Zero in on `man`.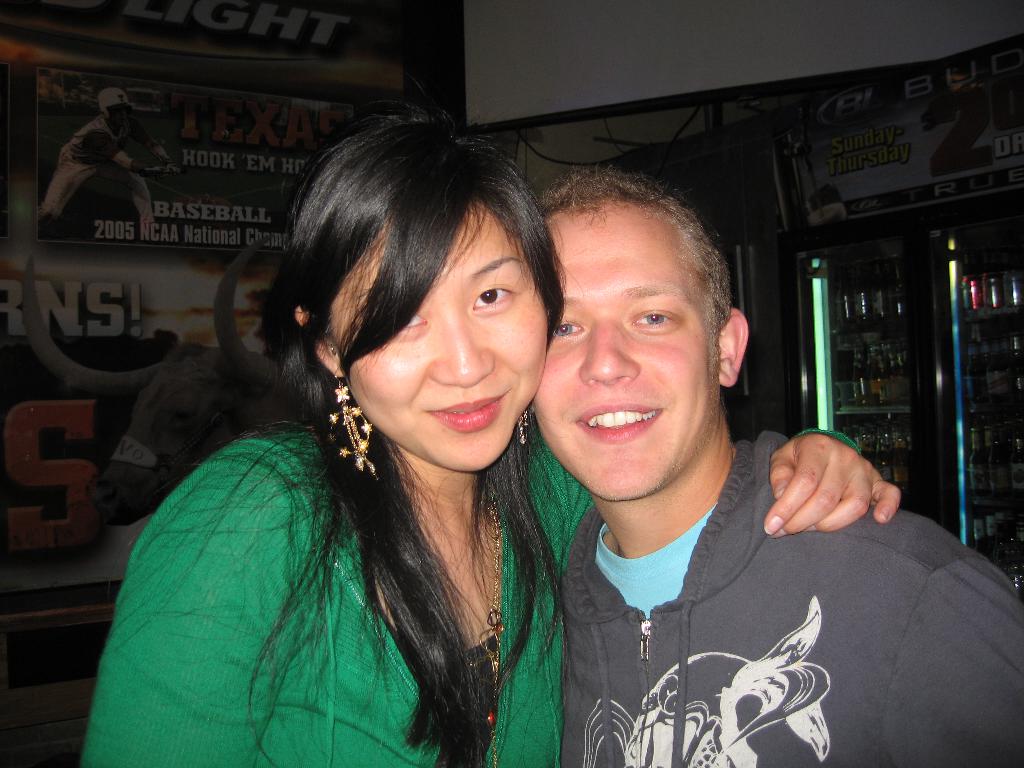
Zeroed in: {"left": 473, "top": 168, "right": 943, "bottom": 748}.
